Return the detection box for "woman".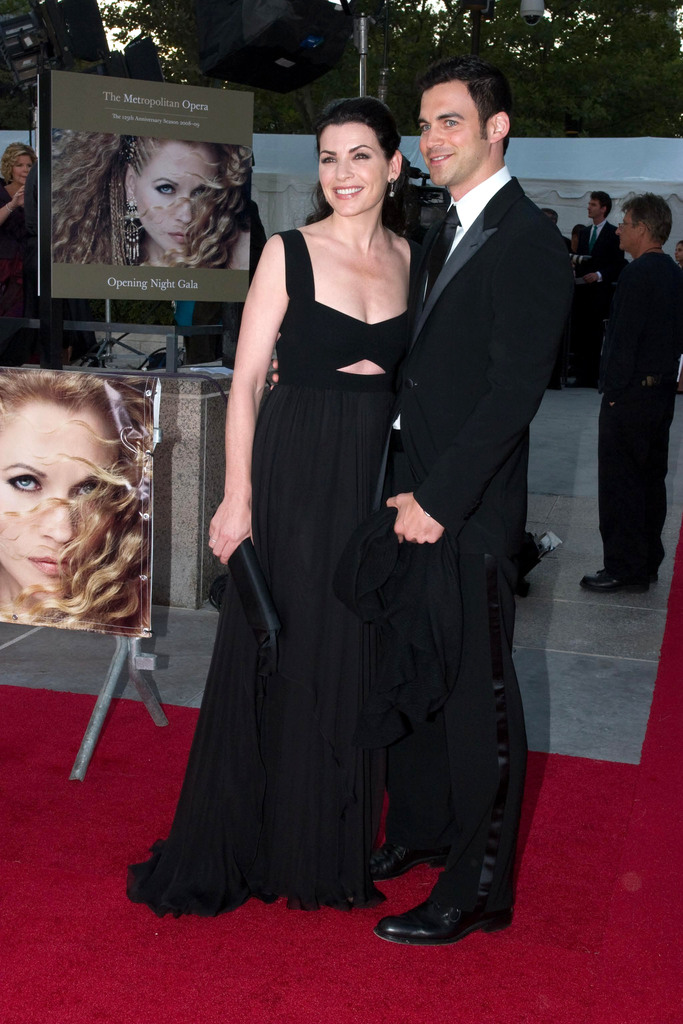
rect(39, 118, 253, 287).
